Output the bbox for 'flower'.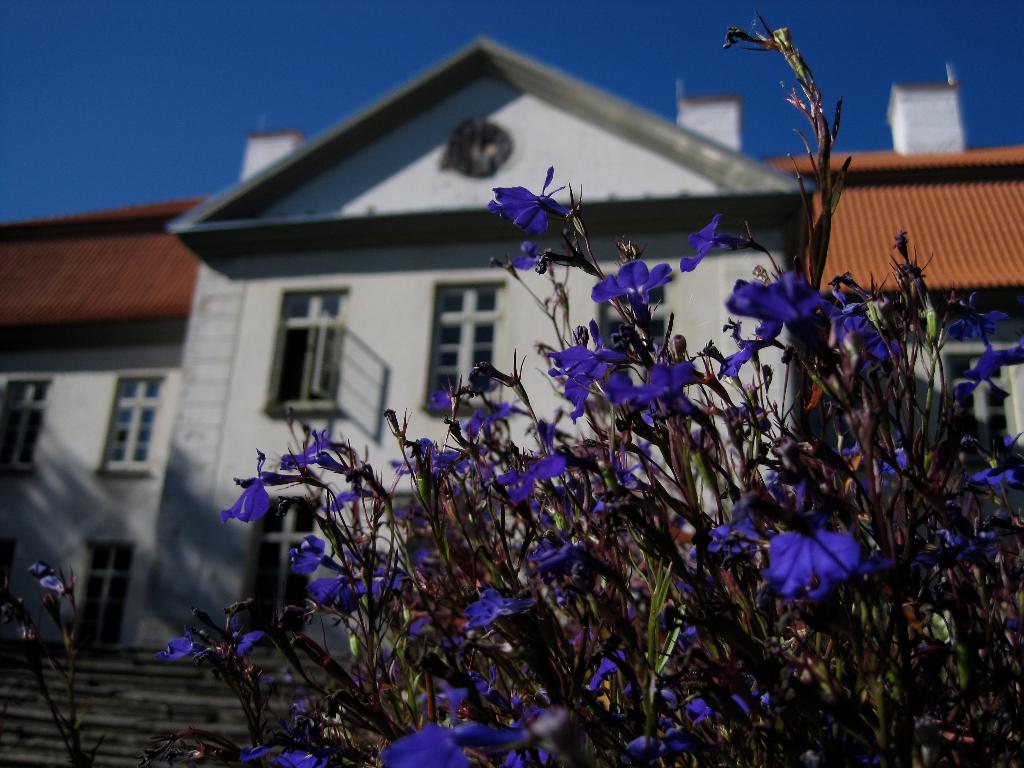
box(42, 576, 73, 596).
